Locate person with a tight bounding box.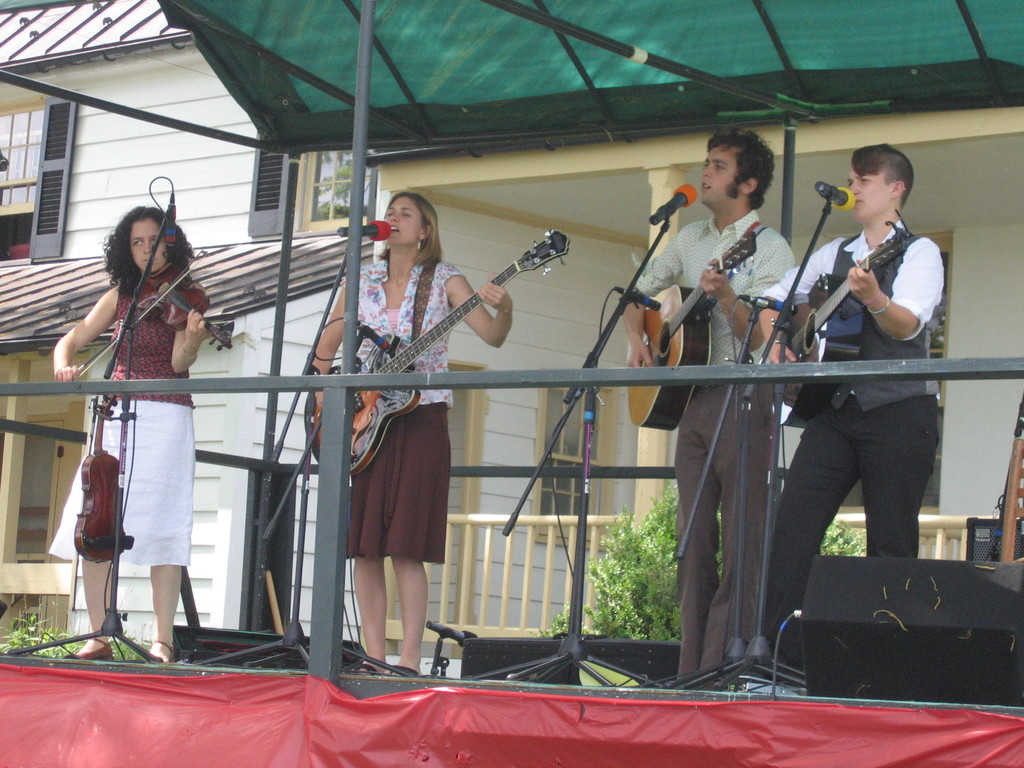
<box>51,198,209,665</box>.
